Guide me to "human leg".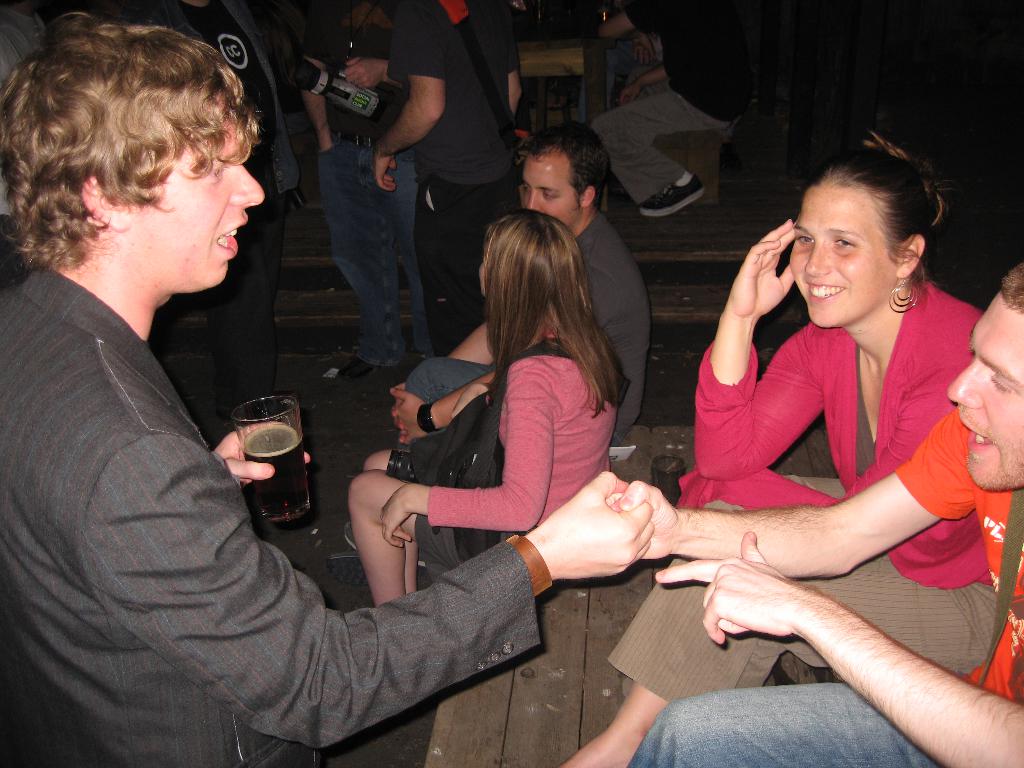
Guidance: l=406, t=356, r=493, b=404.
